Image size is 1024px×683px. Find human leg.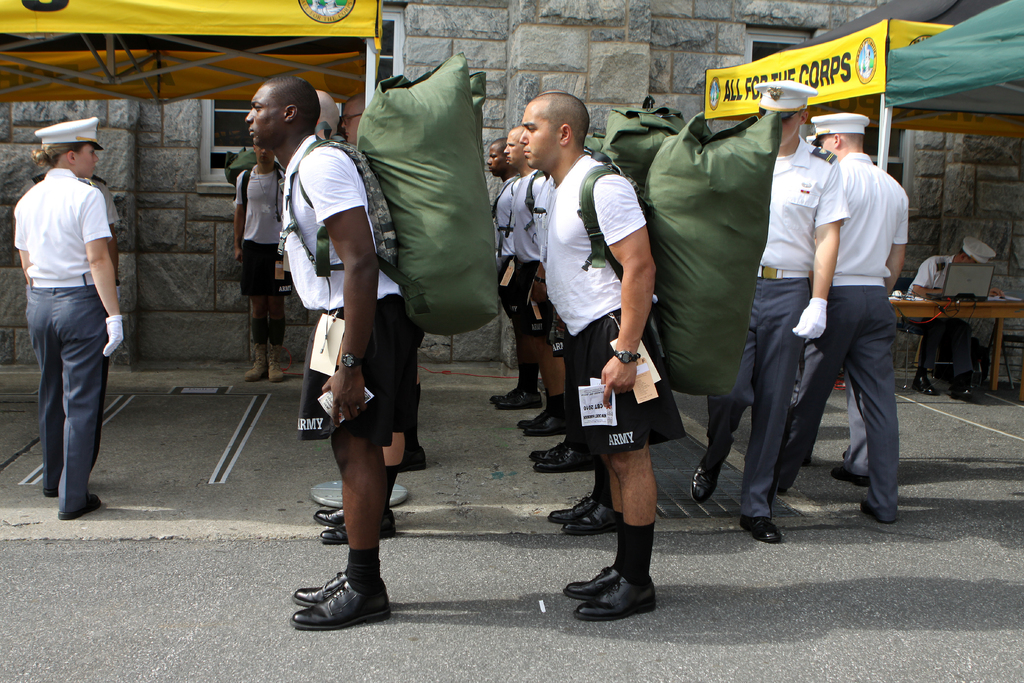
(321,413,396,545).
